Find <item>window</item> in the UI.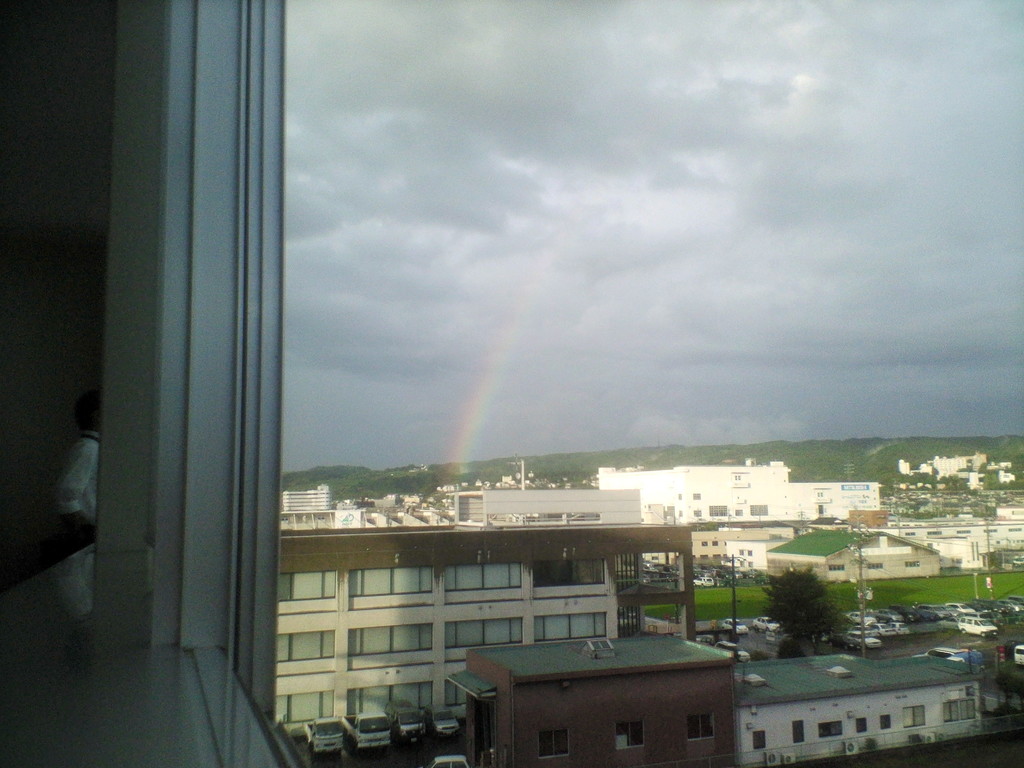
UI element at l=691, t=492, r=701, b=503.
